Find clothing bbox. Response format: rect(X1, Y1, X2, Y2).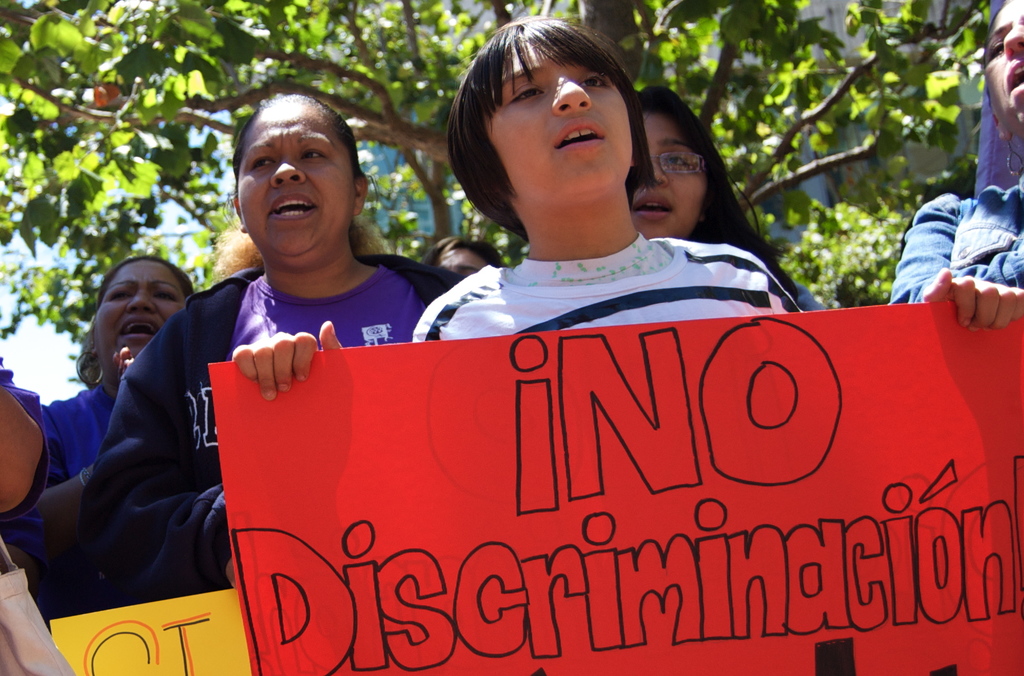
rect(891, 168, 1023, 304).
